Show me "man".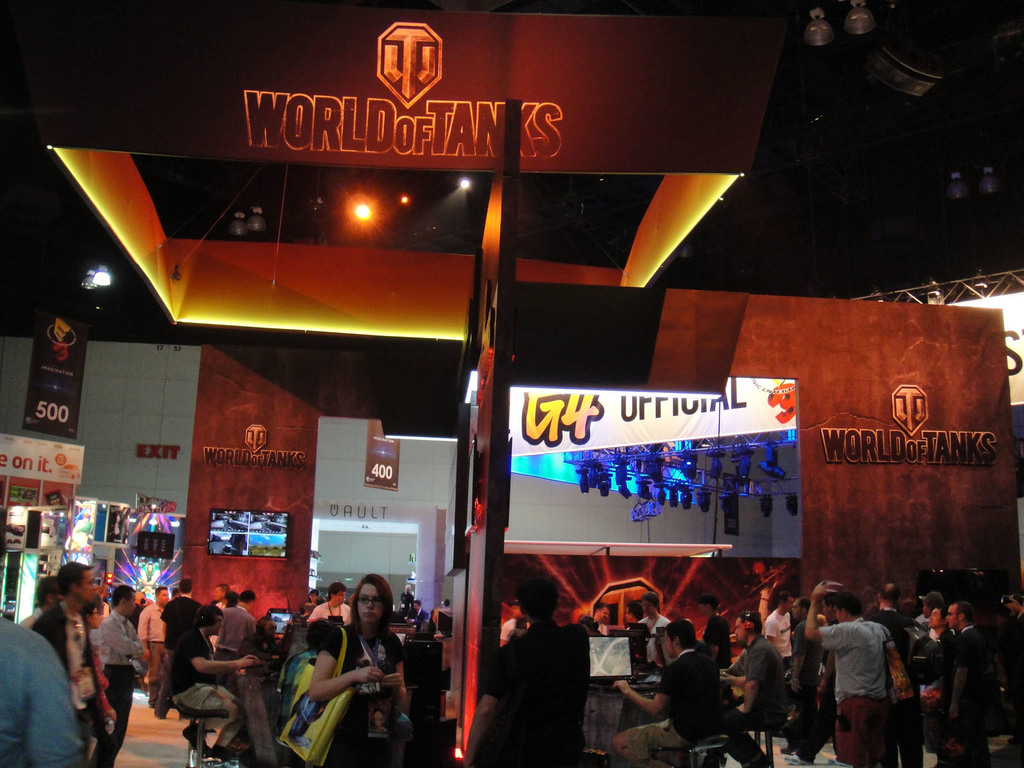
"man" is here: crop(865, 575, 919, 767).
